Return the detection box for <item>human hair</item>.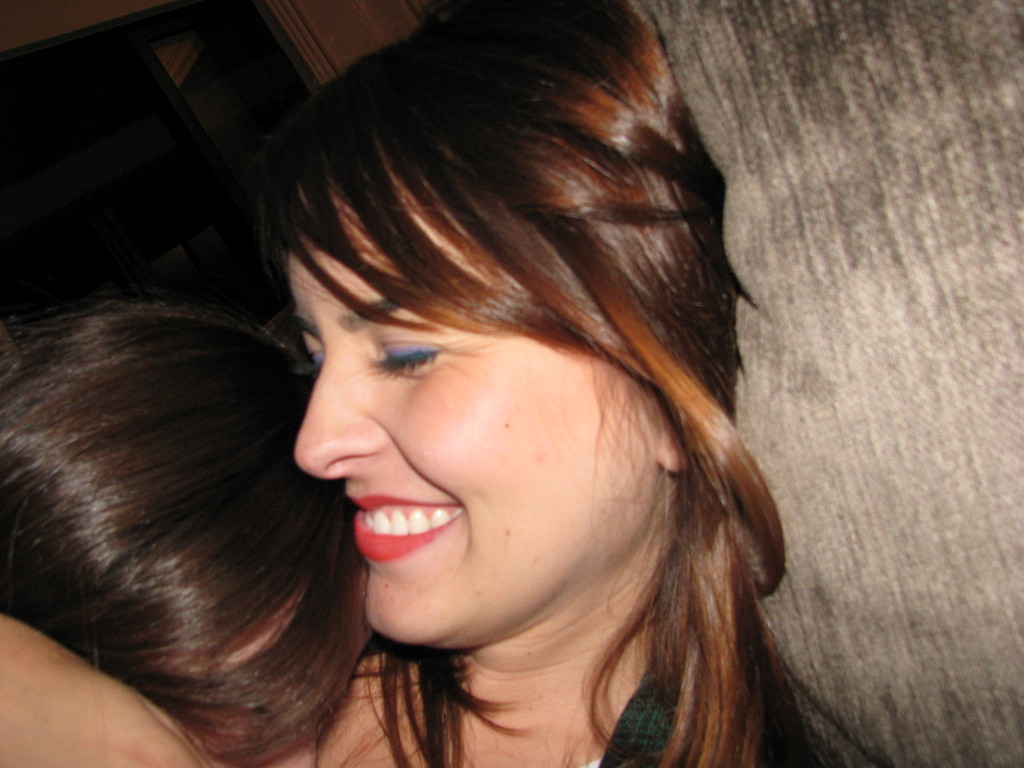
(left=243, top=1, right=789, bottom=767).
